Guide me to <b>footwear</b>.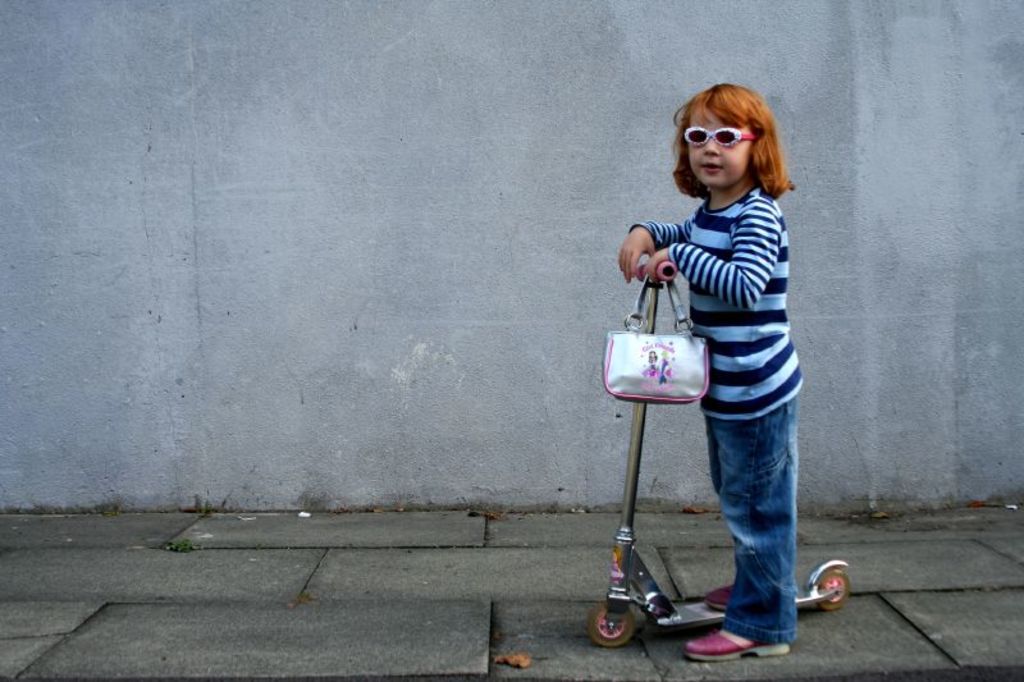
Guidance: [676, 617, 796, 653].
